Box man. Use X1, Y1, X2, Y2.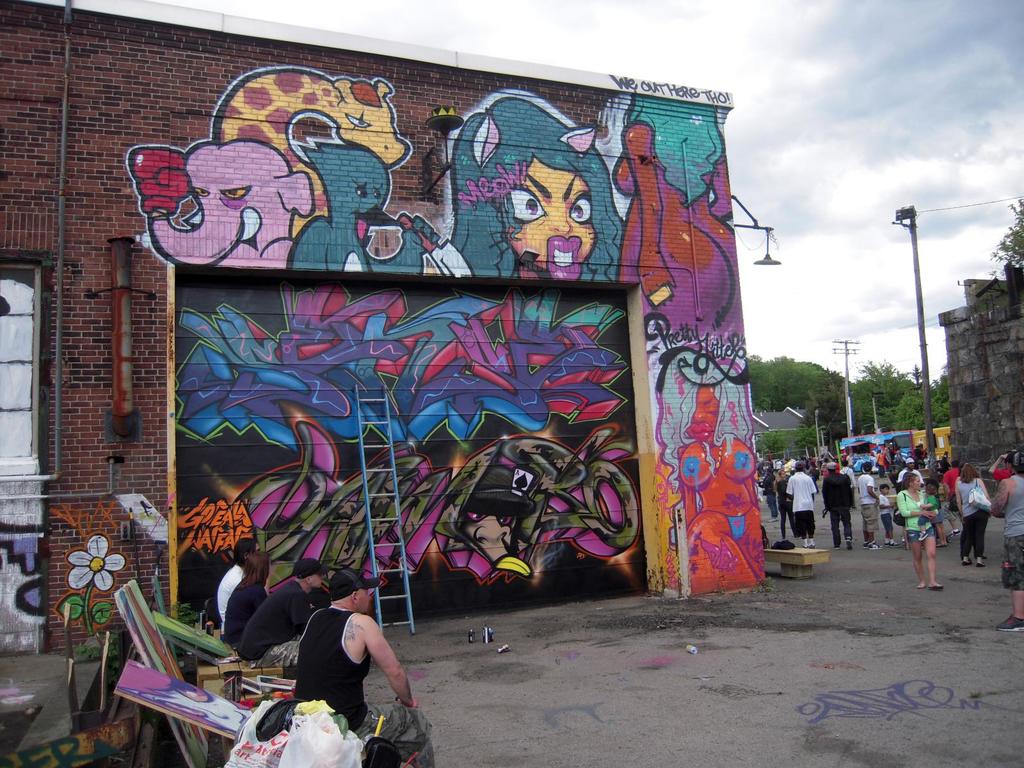
895, 456, 925, 486.
